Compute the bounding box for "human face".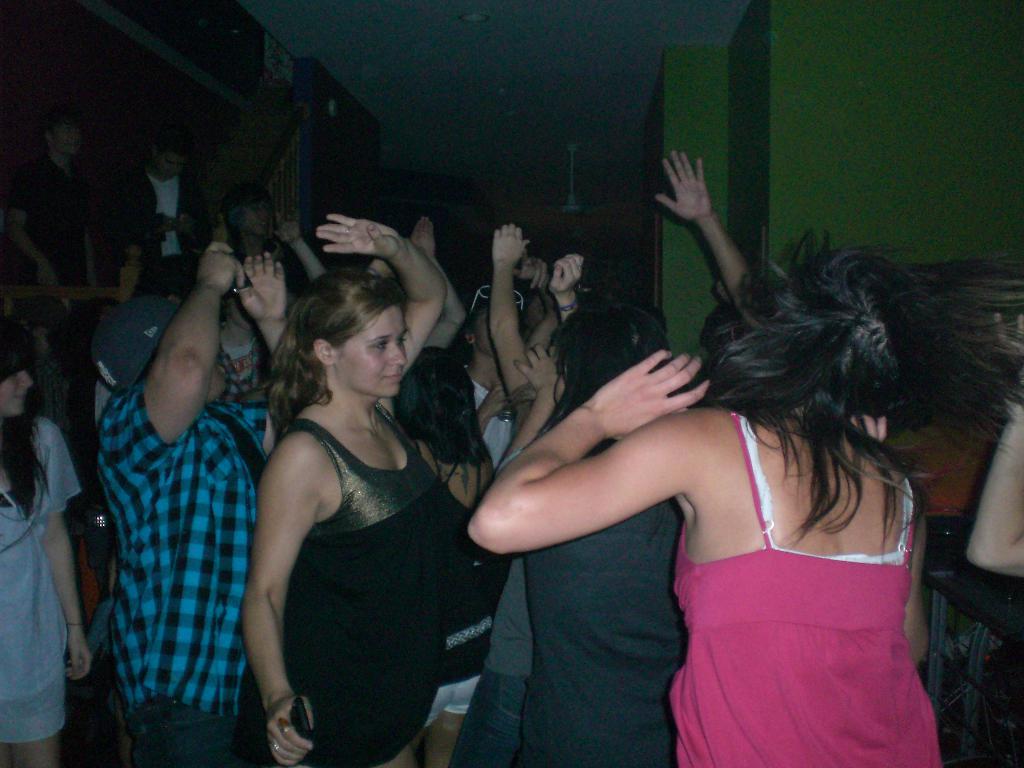
(332,306,406,393).
